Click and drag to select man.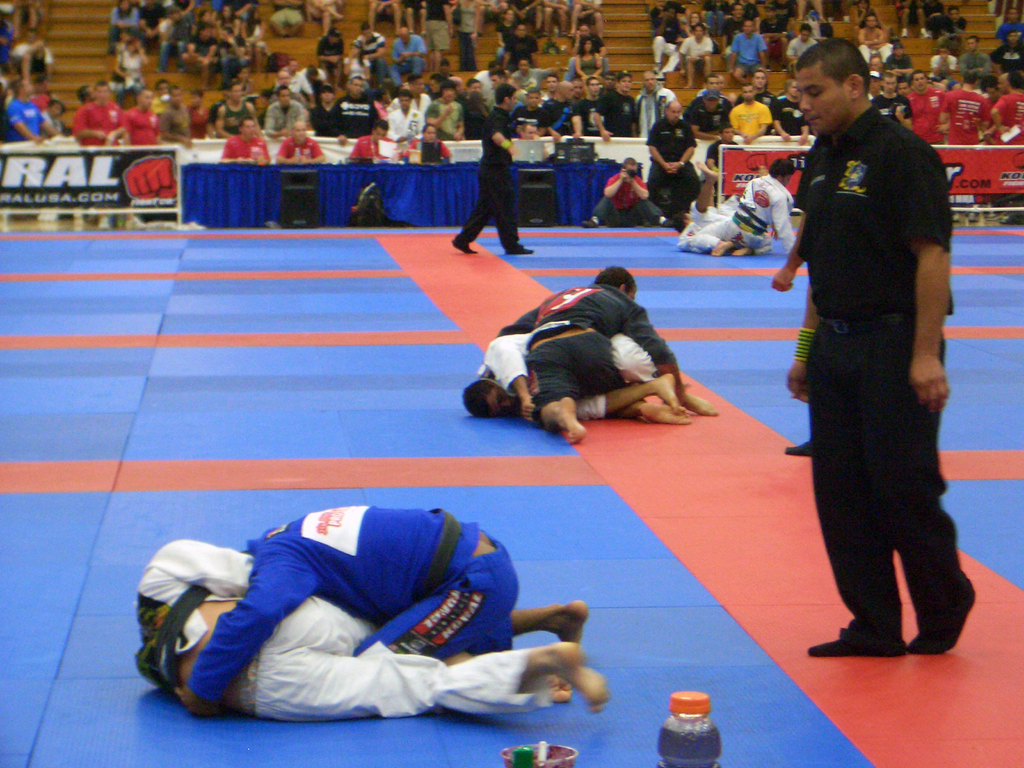
Selection: [600, 70, 615, 93].
